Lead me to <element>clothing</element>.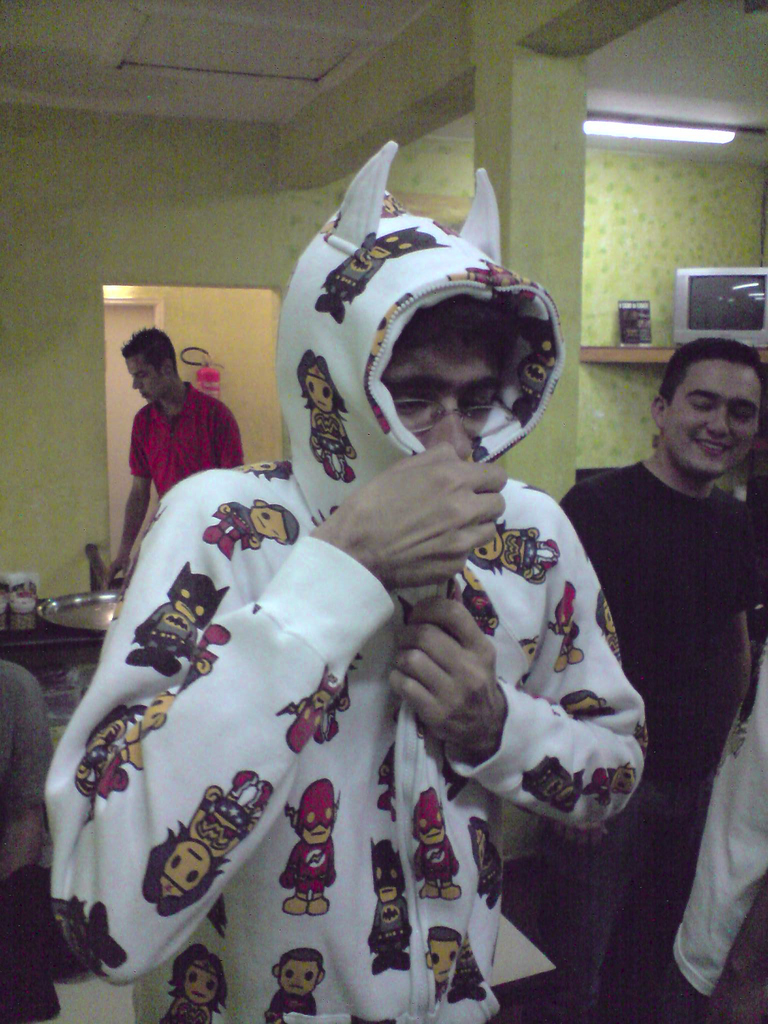
Lead to [540,445,767,1002].
